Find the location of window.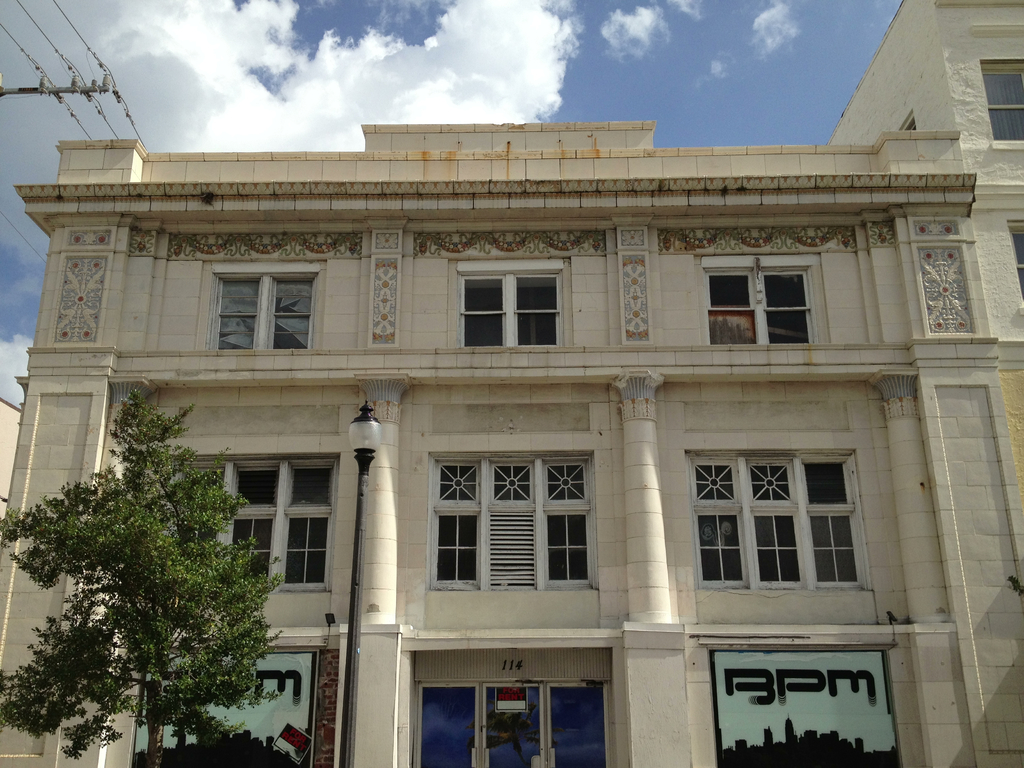
Location: 453,255,571,351.
